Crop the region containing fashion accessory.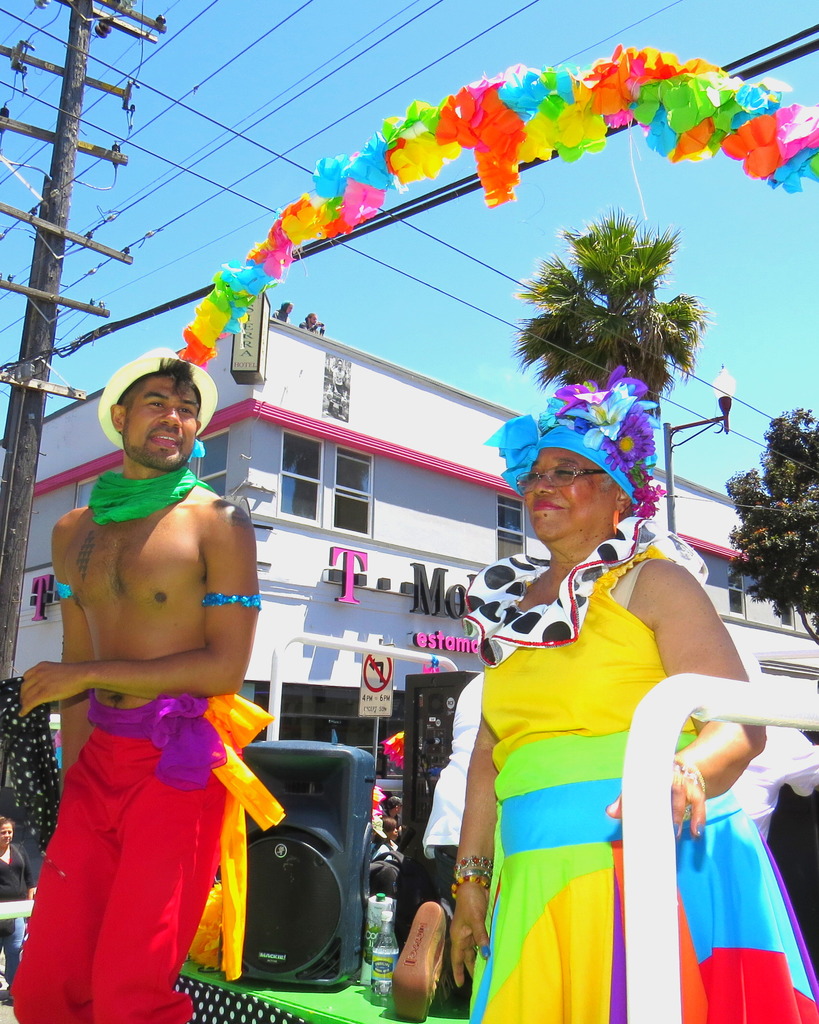
Crop region: 696 822 703 836.
